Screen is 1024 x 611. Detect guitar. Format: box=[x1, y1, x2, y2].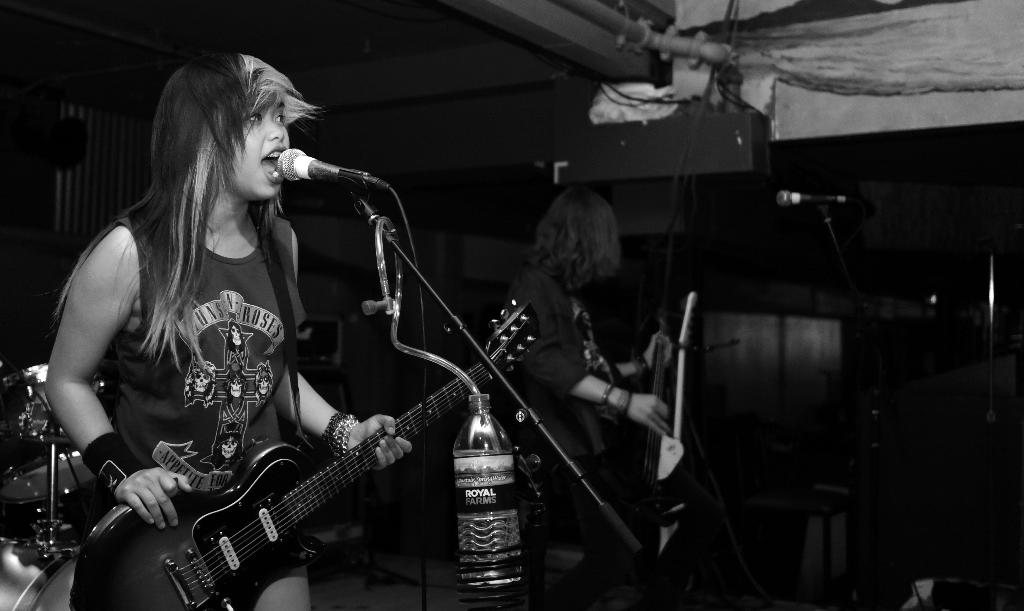
box=[583, 294, 698, 610].
